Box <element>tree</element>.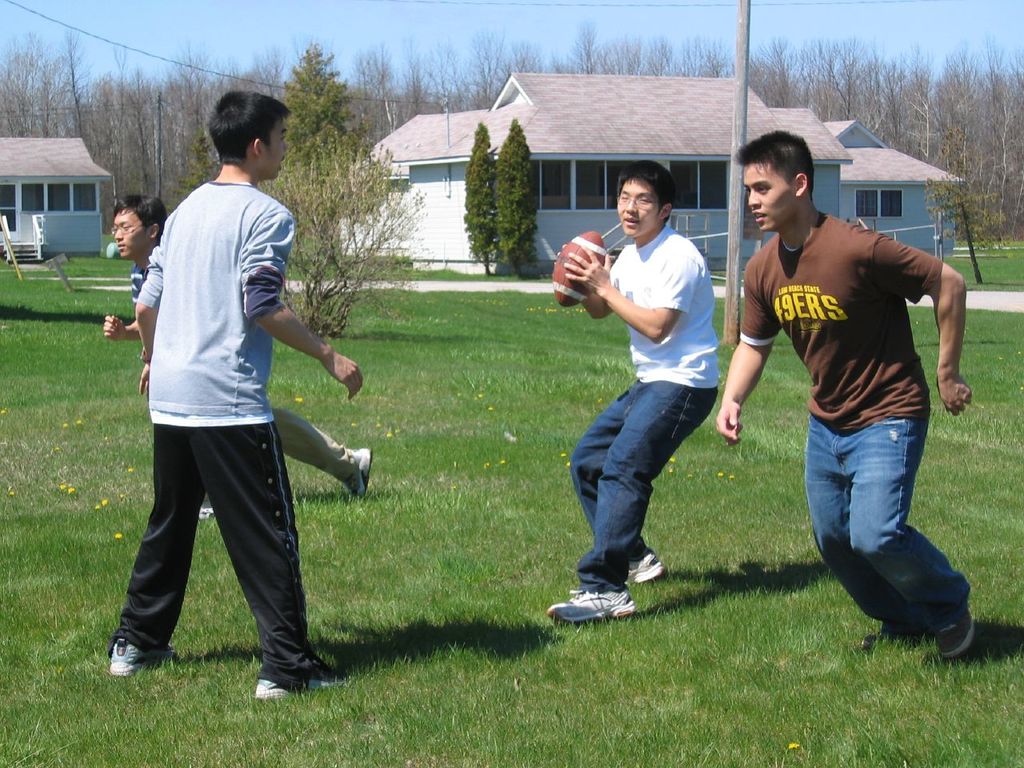
0 15 169 210.
